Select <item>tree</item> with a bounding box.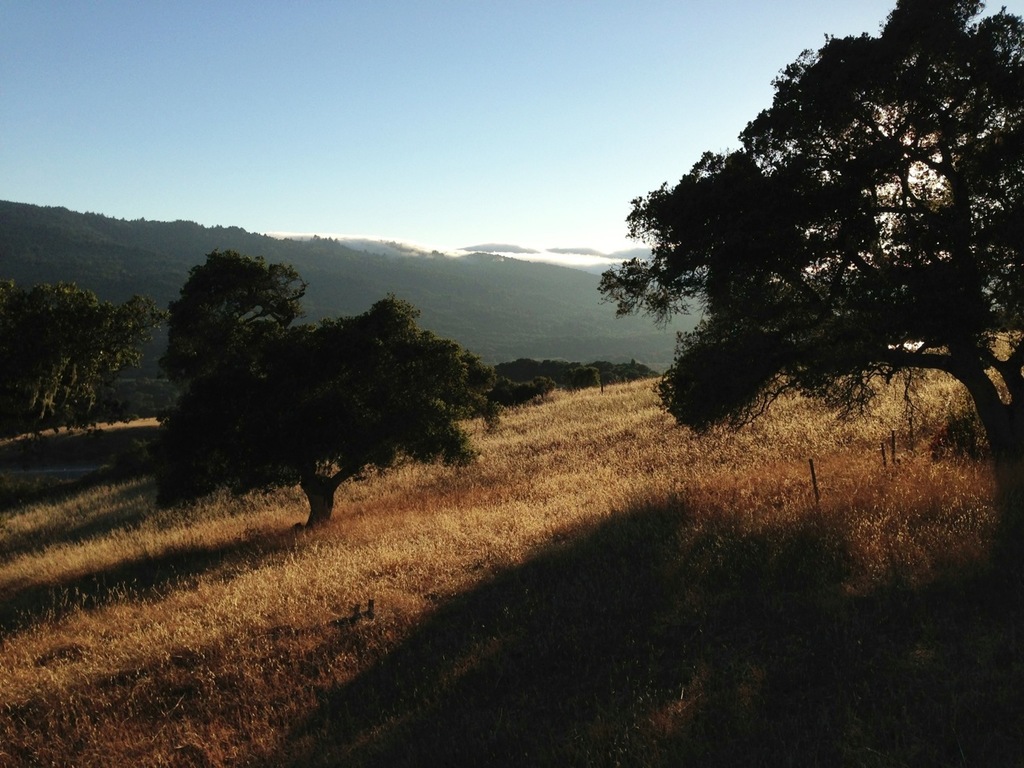
x1=153 y1=246 x2=314 y2=435.
